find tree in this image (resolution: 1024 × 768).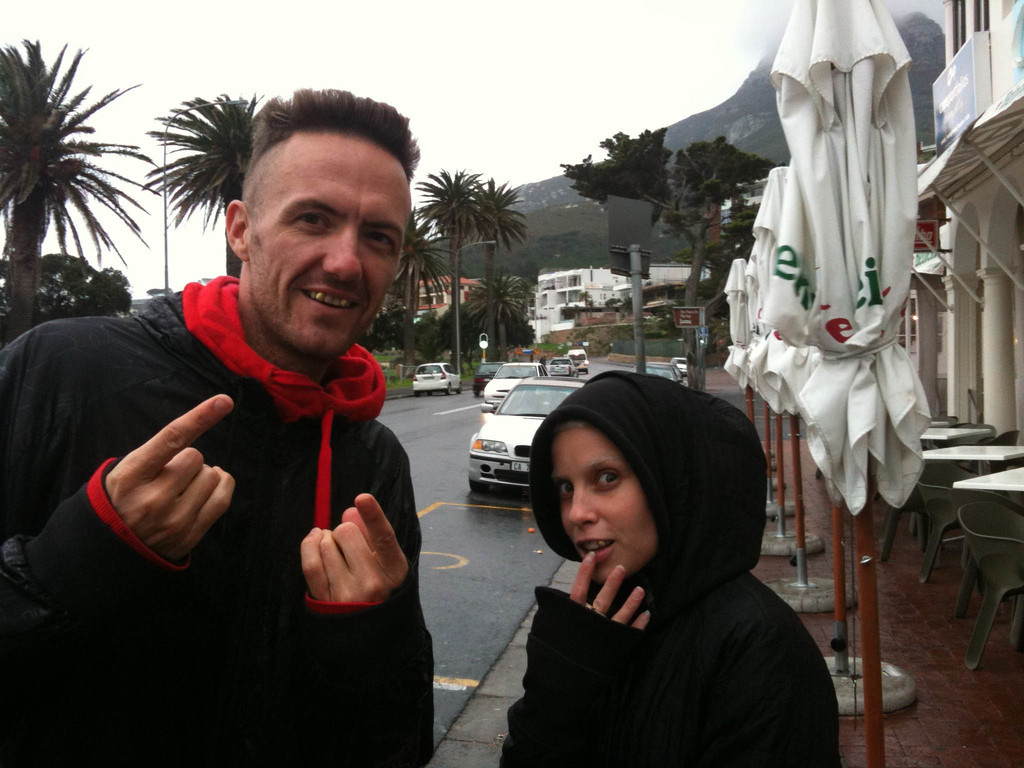
box=[131, 85, 262, 273].
